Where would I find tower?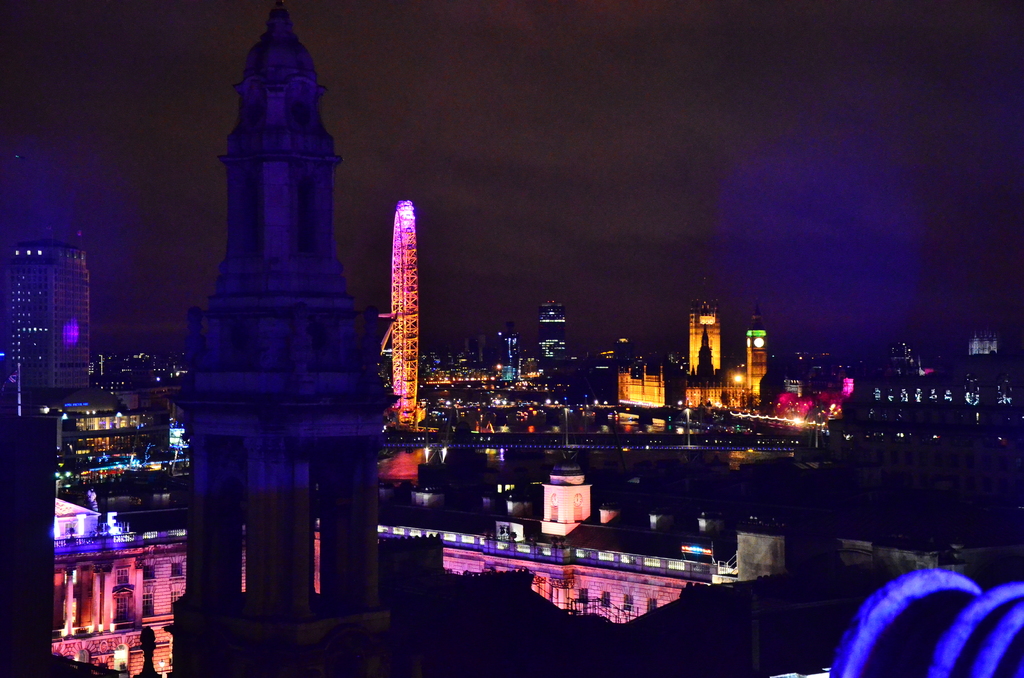
At <box>746,301,765,403</box>.
